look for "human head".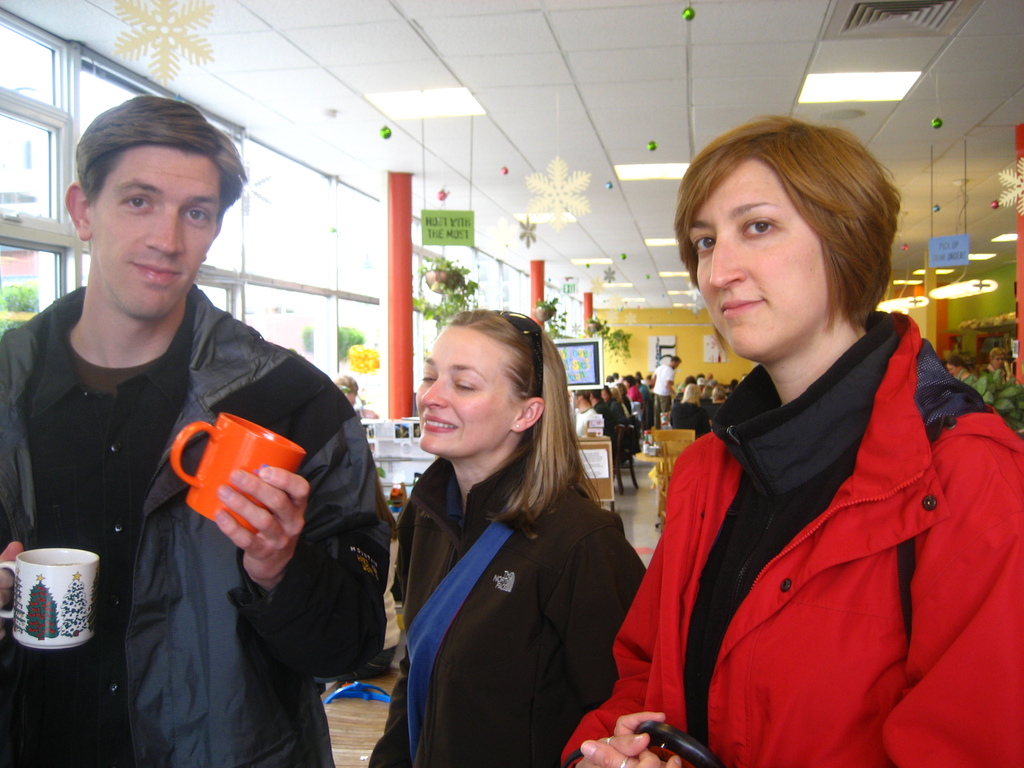
Found: {"left": 411, "top": 317, "right": 562, "bottom": 463}.
